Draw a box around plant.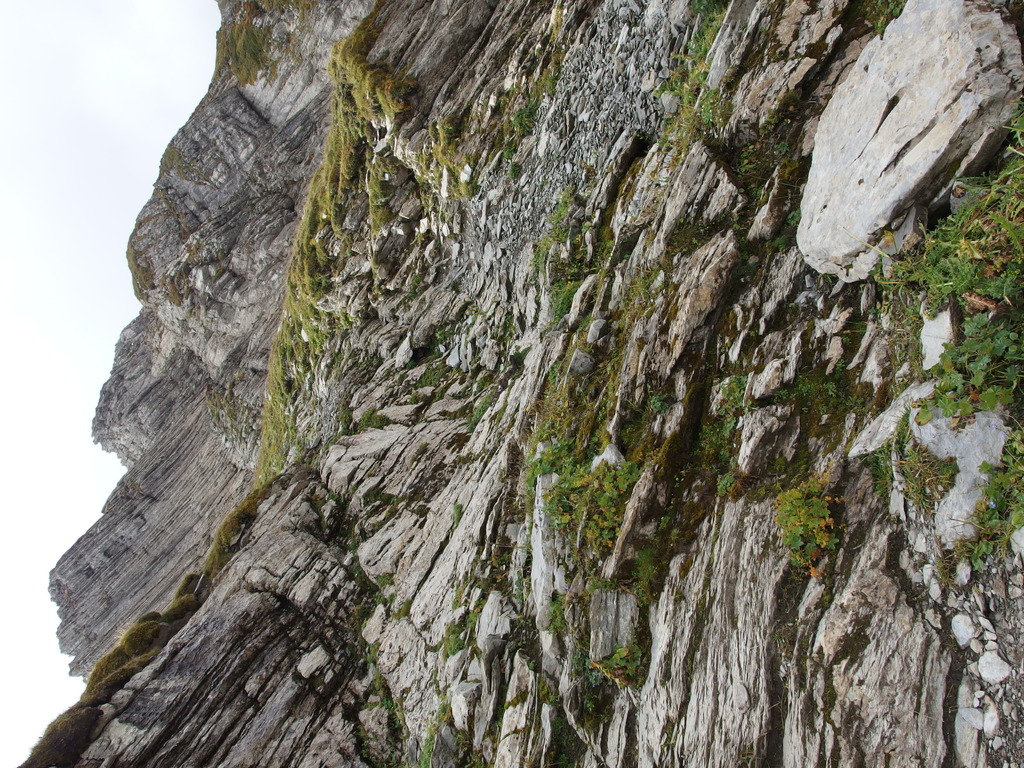
bbox=(361, 641, 386, 668).
